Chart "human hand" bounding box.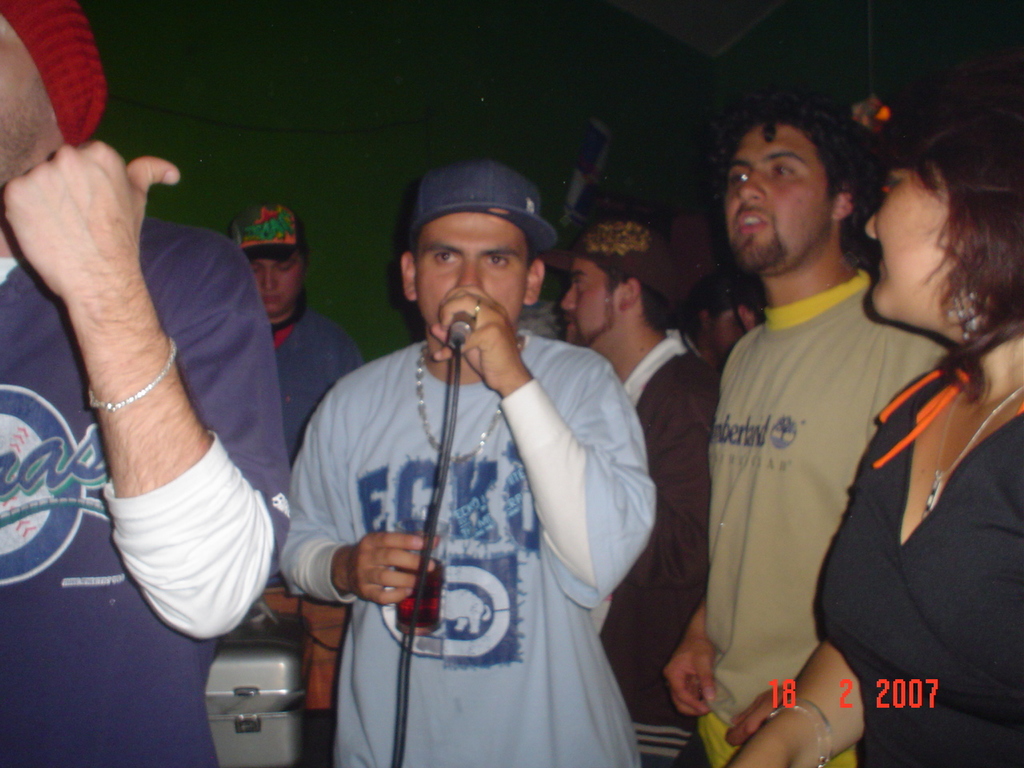
Charted: bbox=(719, 730, 797, 767).
